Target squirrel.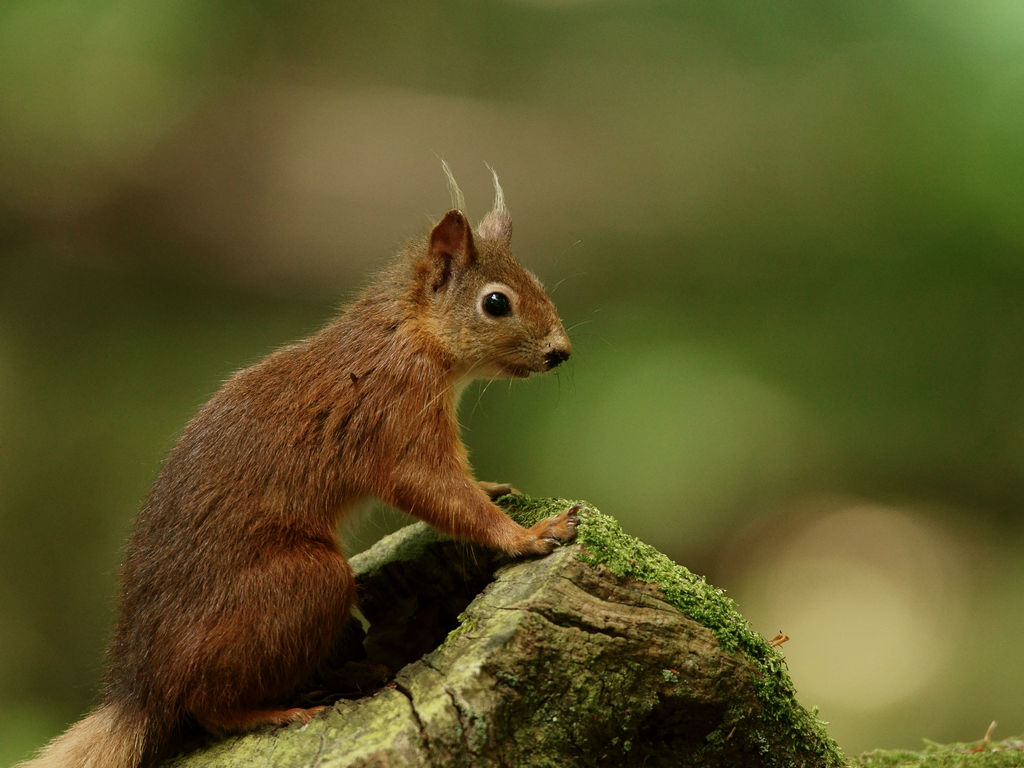
Target region: 5,160,591,767.
